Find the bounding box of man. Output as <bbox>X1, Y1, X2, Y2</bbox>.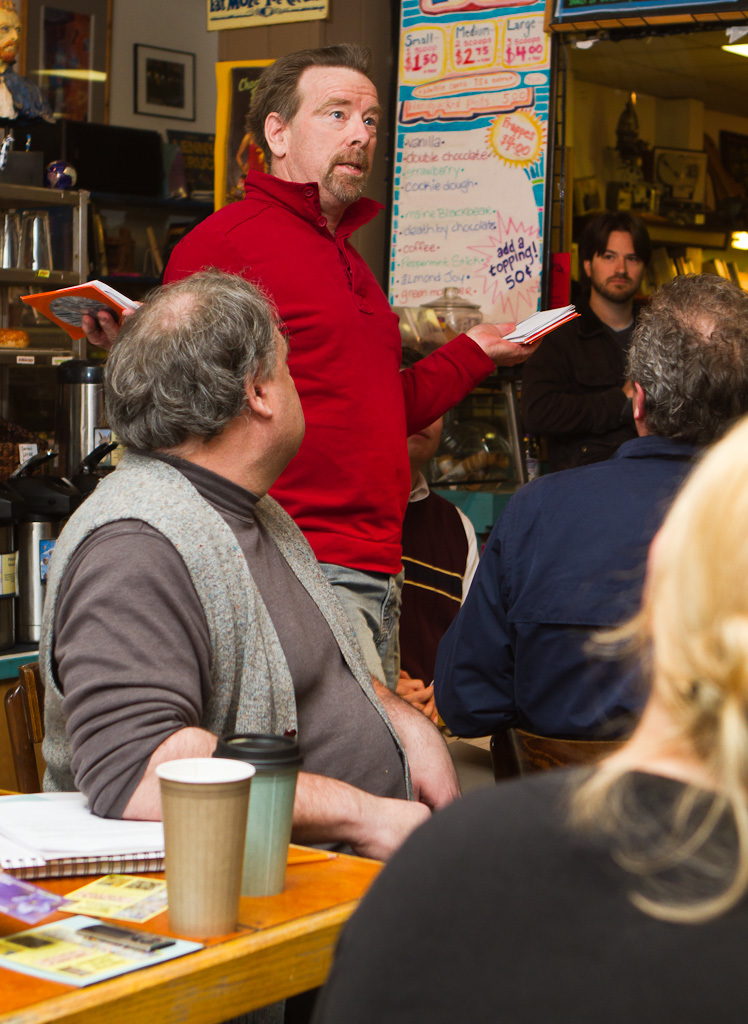
<bbox>43, 267, 455, 857</bbox>.
